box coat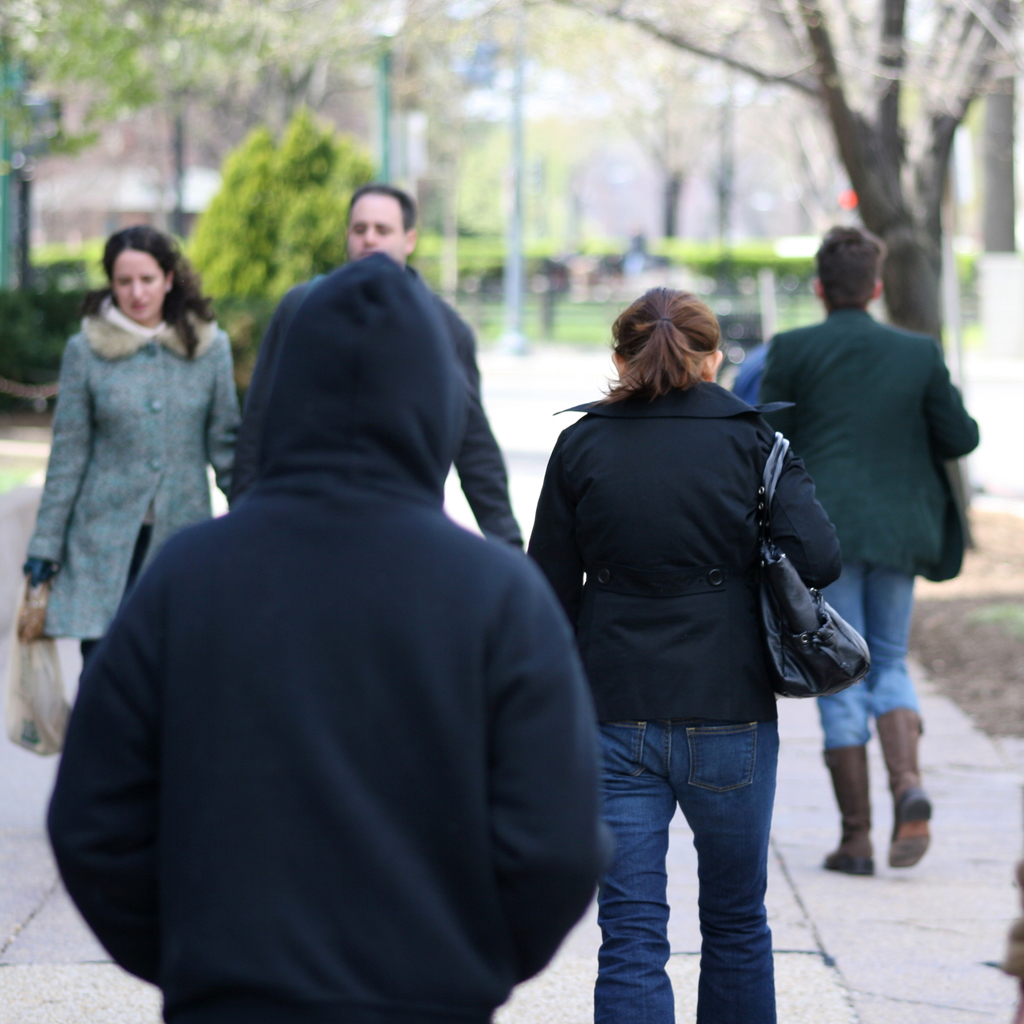
BBox(237, 253, 533, 564)
